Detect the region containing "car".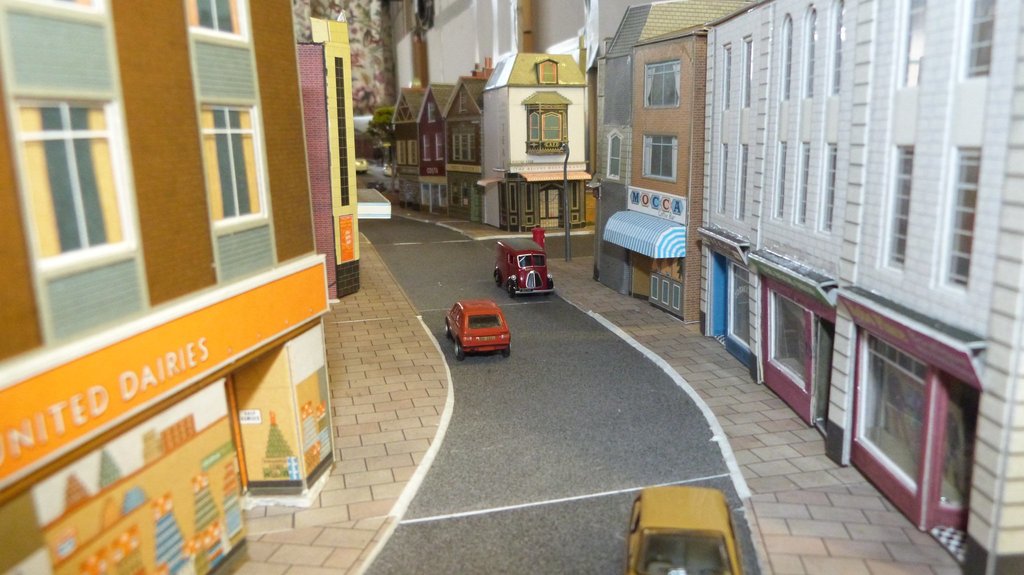
crop(385, 165, 397, 178).
